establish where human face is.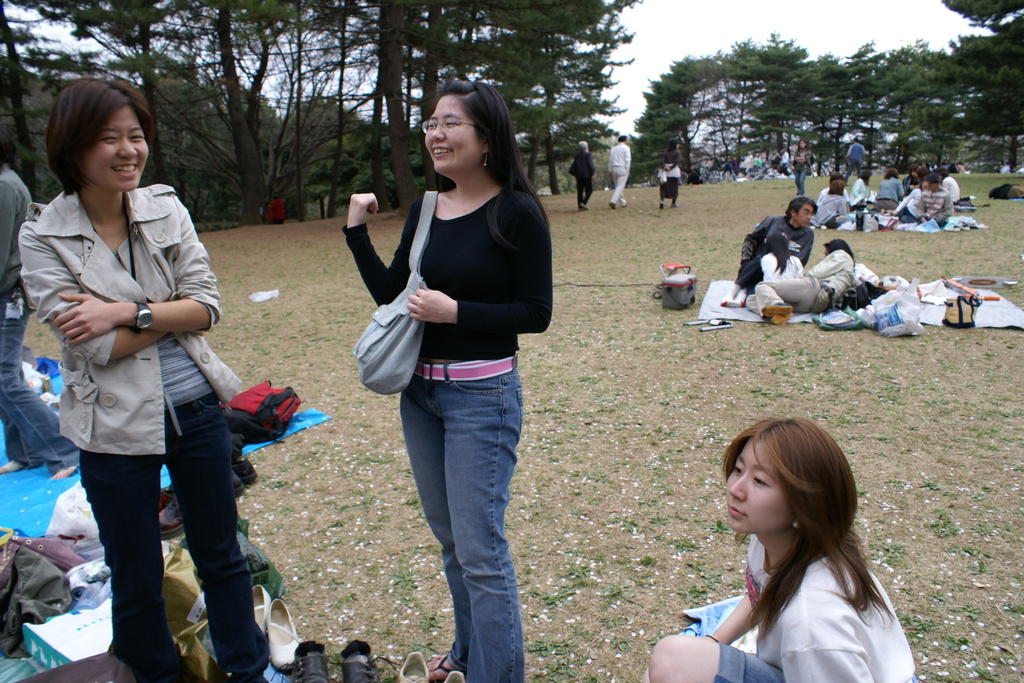
Established at {"left": 798, "top": 203, "right": 815, "bottom": 227}.
